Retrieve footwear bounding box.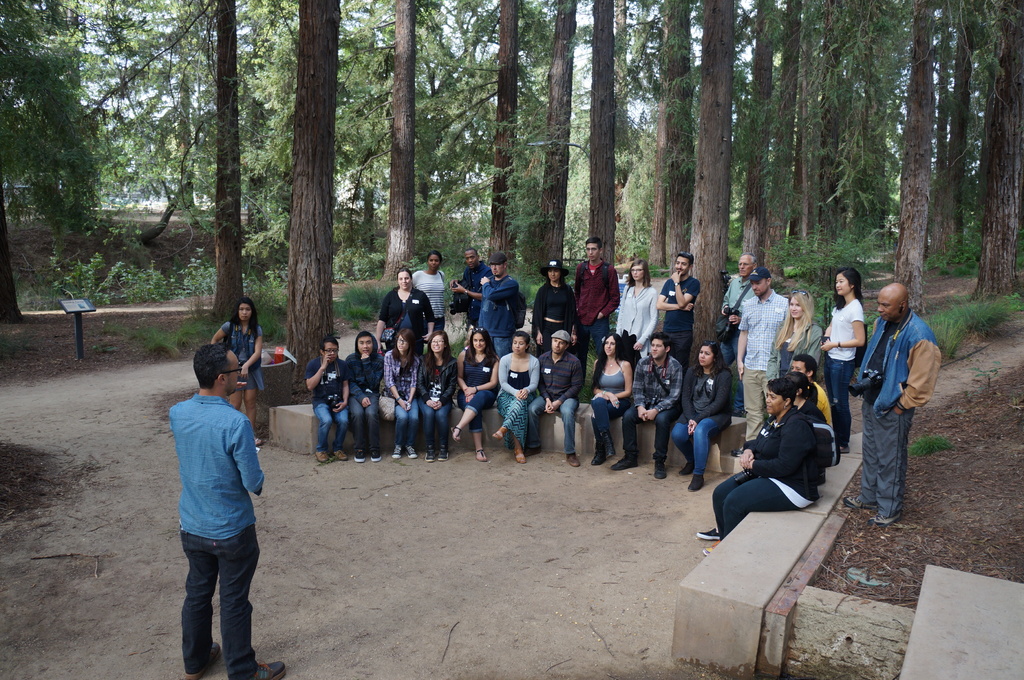
Bounding box: Rect(600, 432, 611, 453).
